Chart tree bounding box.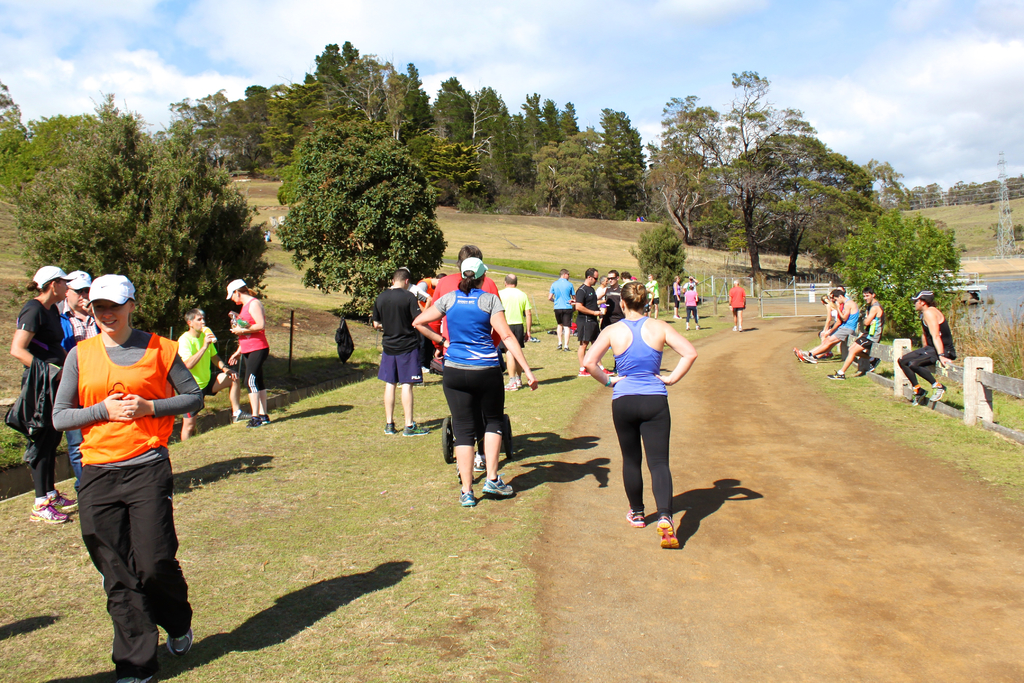
Charted: bbox(831, 210, 967, 345).
